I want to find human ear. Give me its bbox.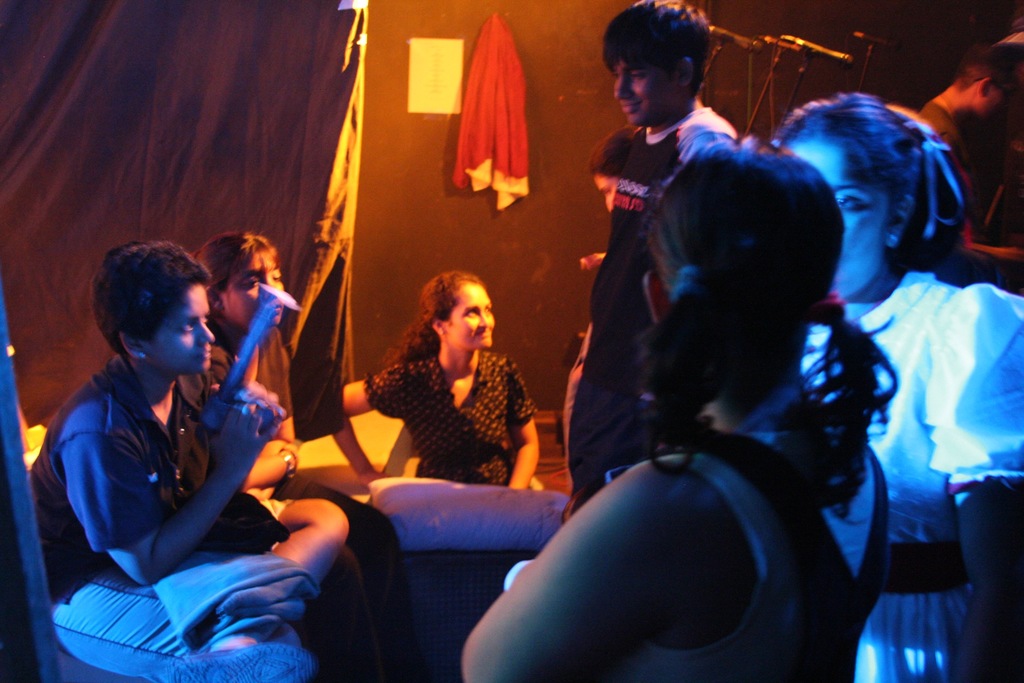
crop(681, 56, 694, 86).
